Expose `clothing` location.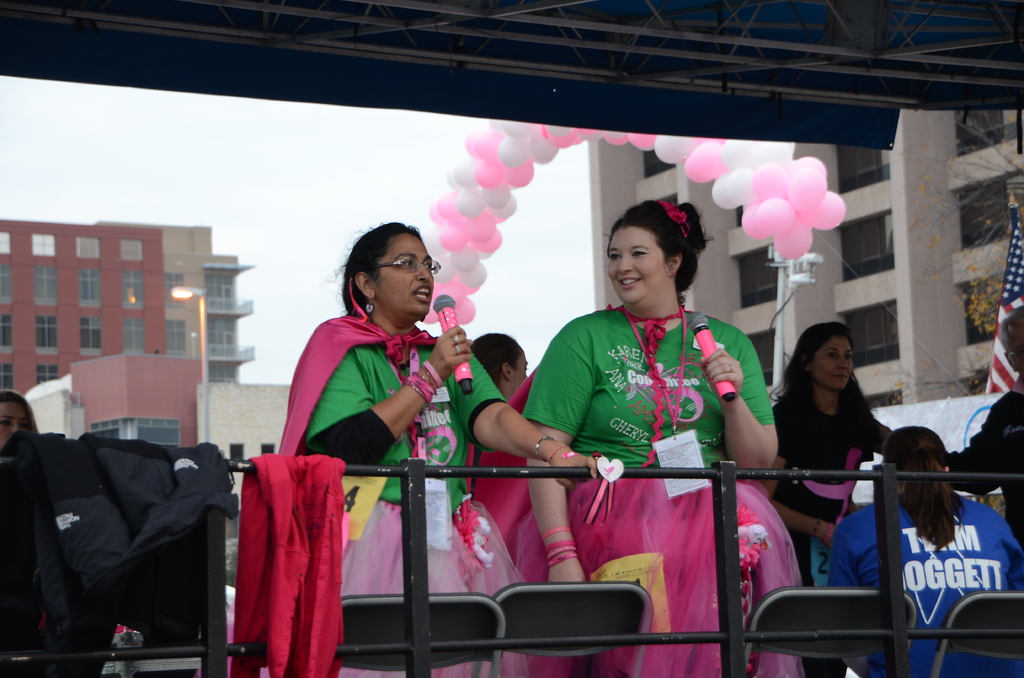
Exposed at [278,309,534,677].
